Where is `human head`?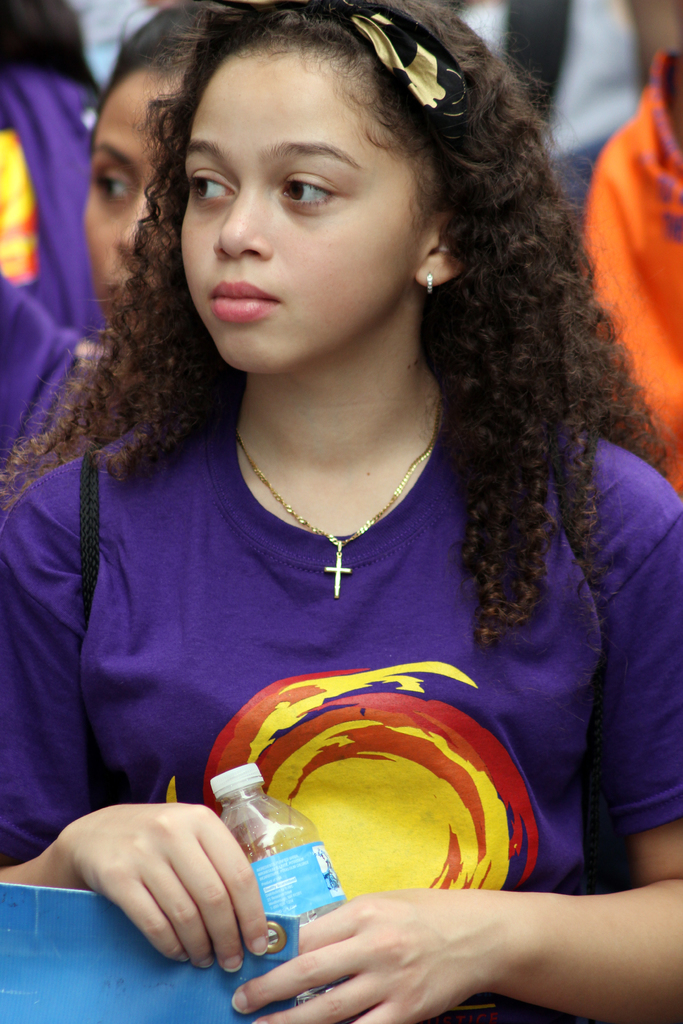
136, 0, 498, 353.
